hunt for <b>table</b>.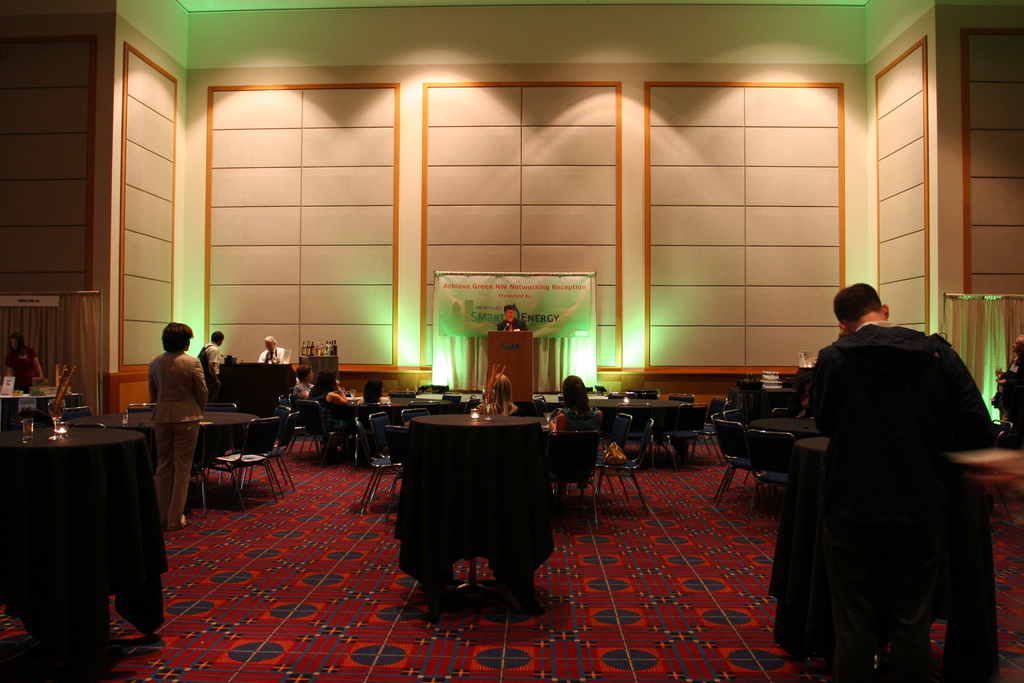
Hunted down at l=3, t=398, r=163, b=675.
